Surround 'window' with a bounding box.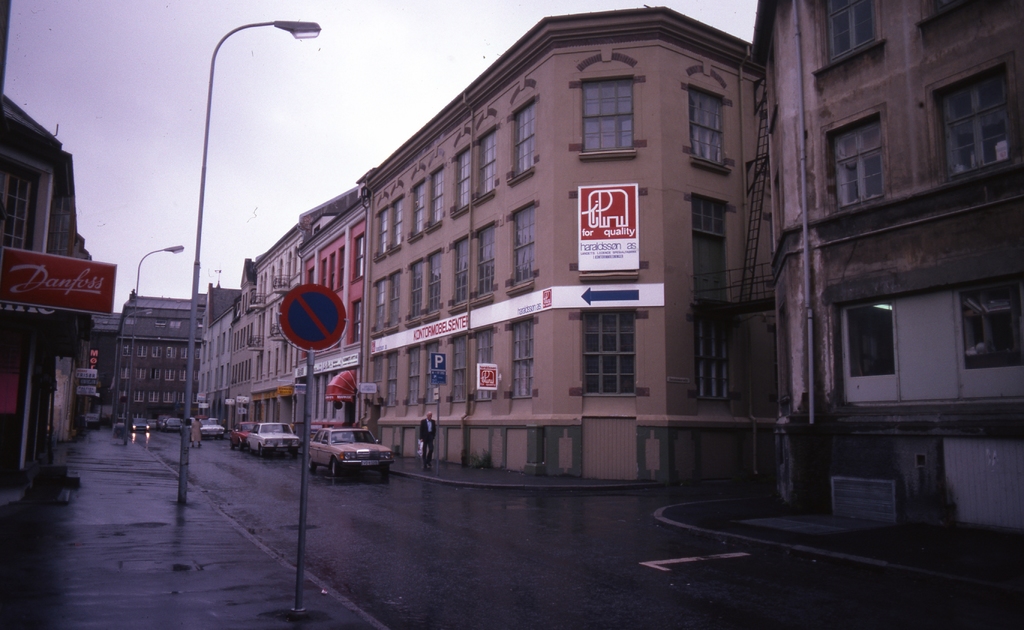
x1=371 y1=351 x2=386 y2=405.
